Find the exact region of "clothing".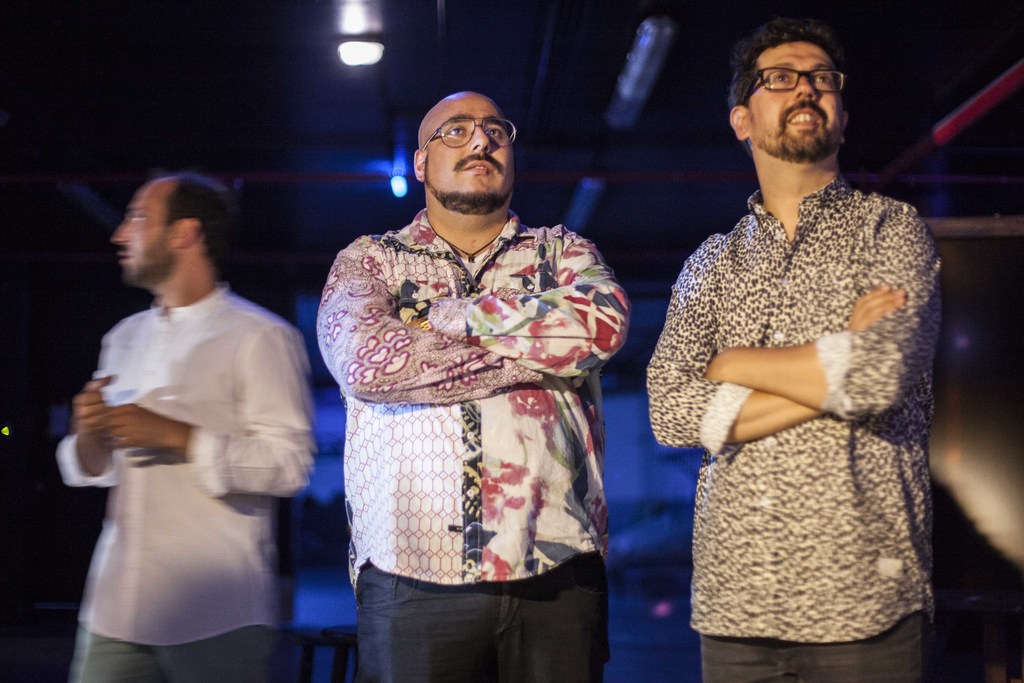
Exact region: 648 170 945 682.
